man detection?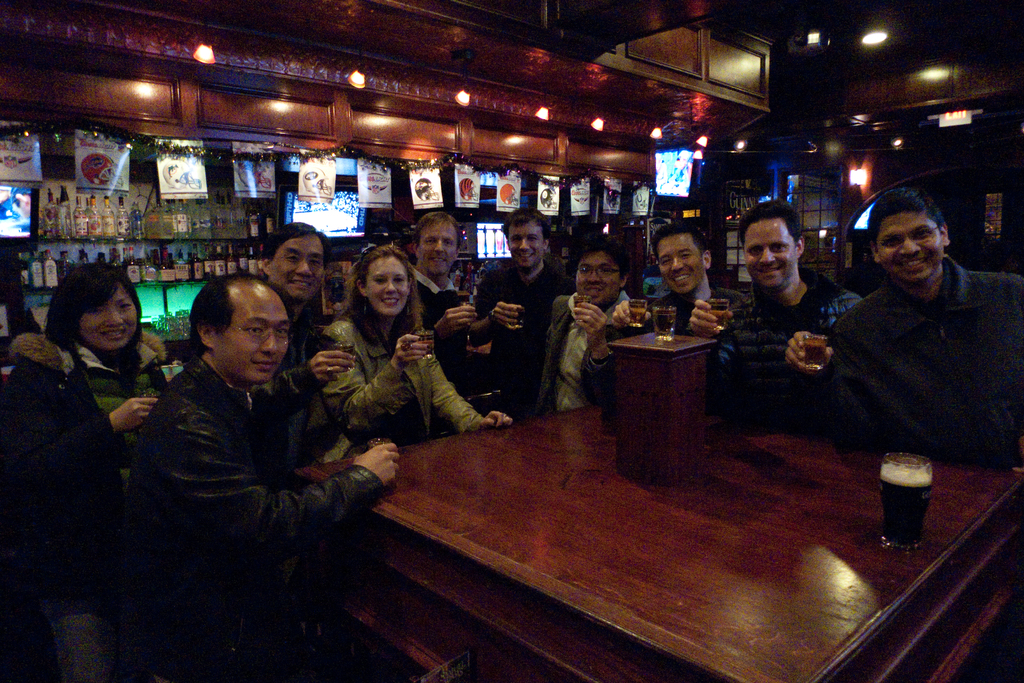
x1=468 y1=204 x2=563 y2=409
